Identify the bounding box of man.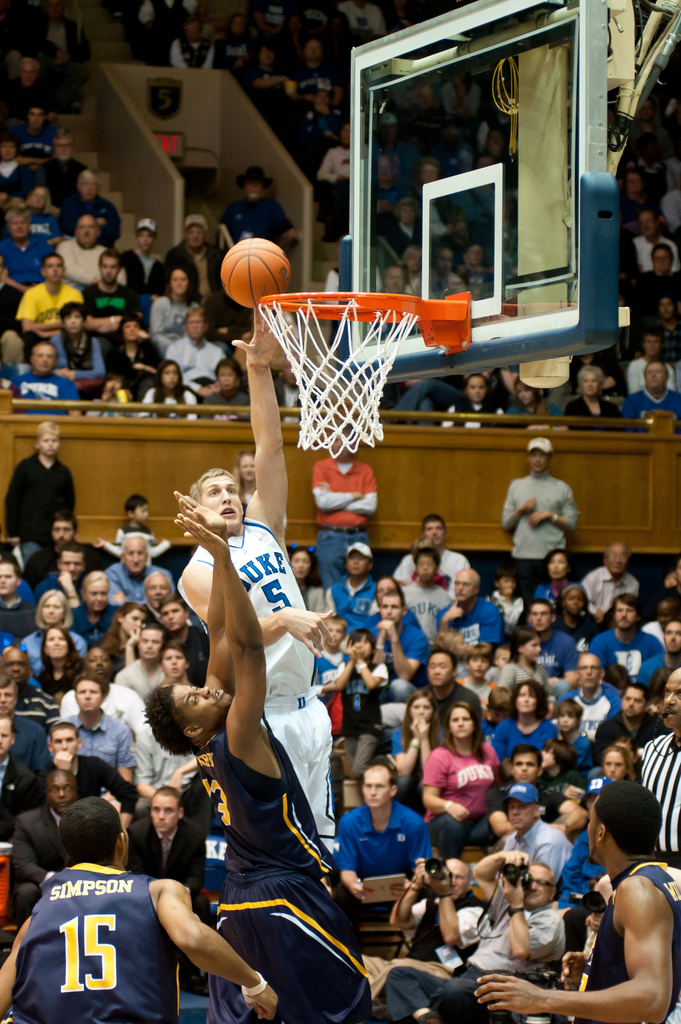
x1=47, y1=662, x2=147, y2=867.
